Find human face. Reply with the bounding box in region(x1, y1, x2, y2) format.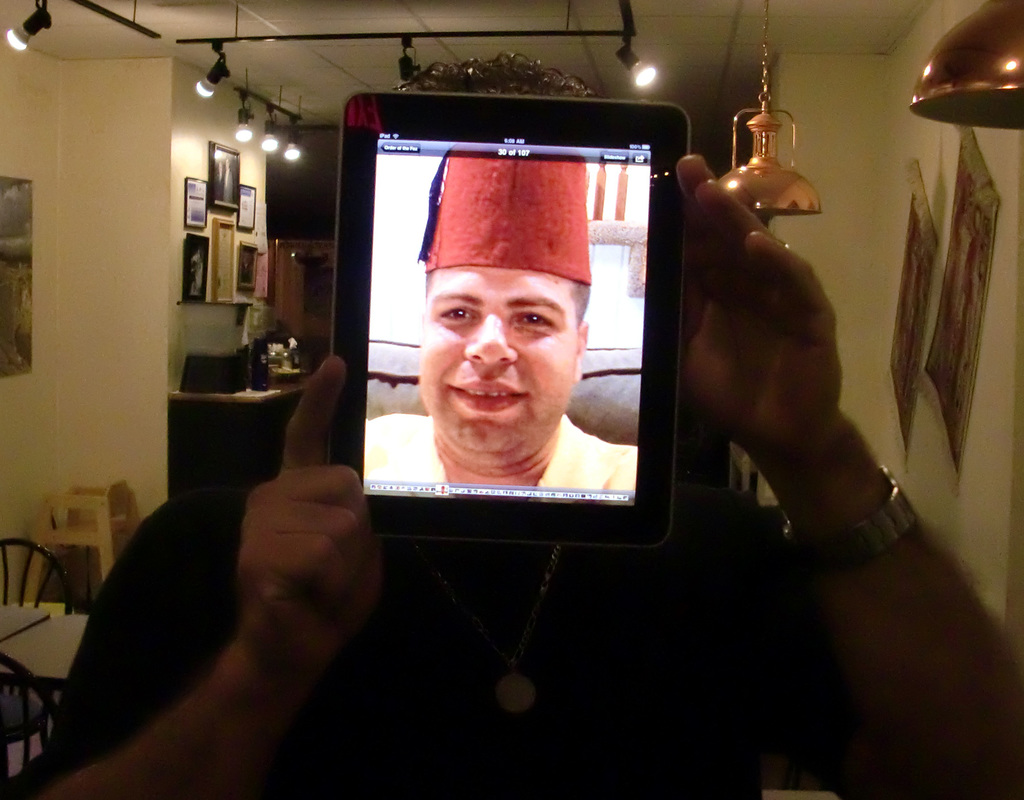
region(424, 260, 577, 459).
